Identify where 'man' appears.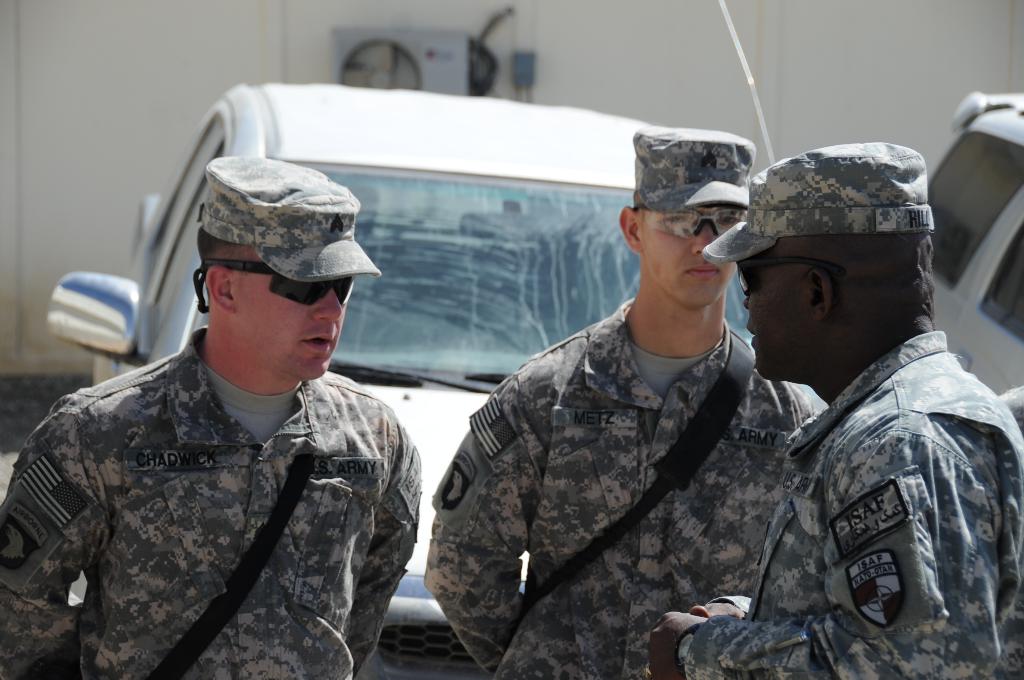
Appears at pyautogui.locateOnScreen(0, 156, 419, 679).
